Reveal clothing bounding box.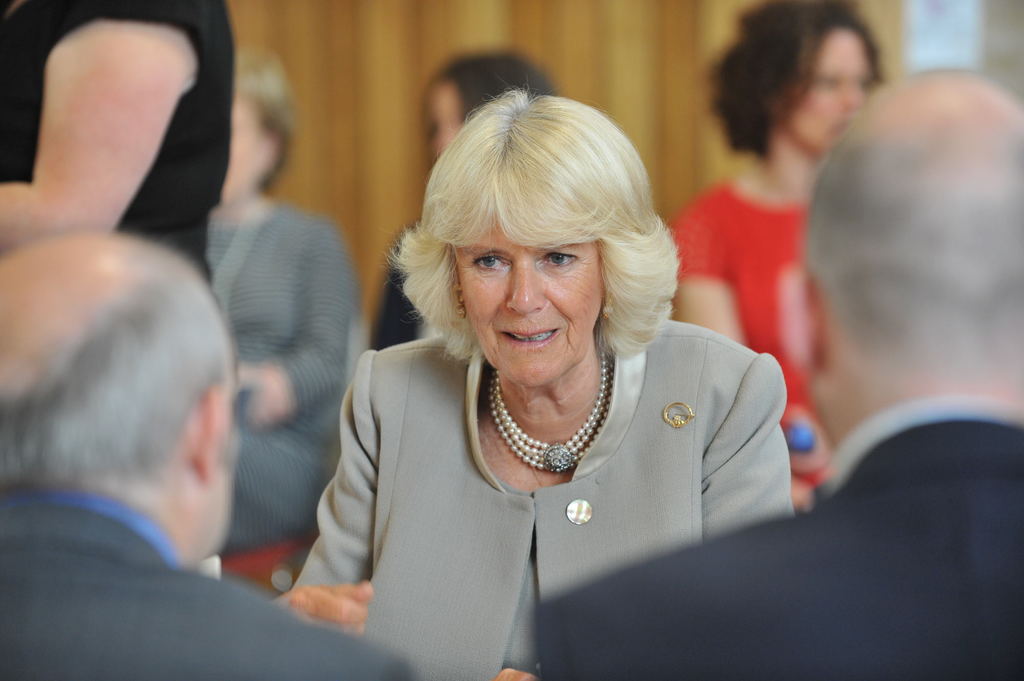
Revealed: [366, 217, 438, 353].
